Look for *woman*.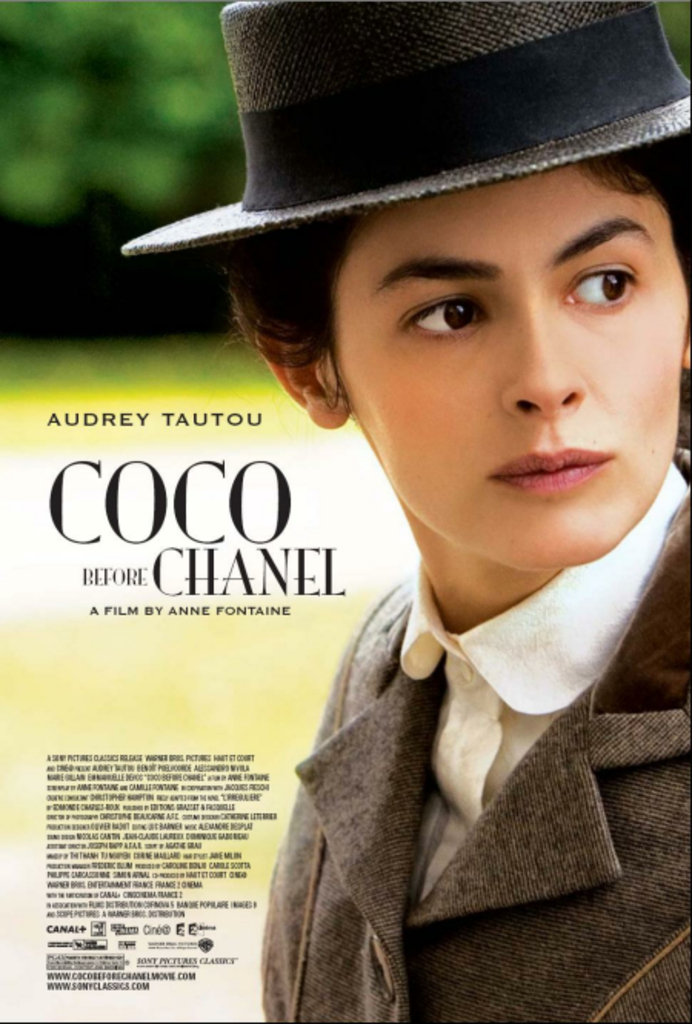
Found: left=118, top=63, right=663, bottom=979.
